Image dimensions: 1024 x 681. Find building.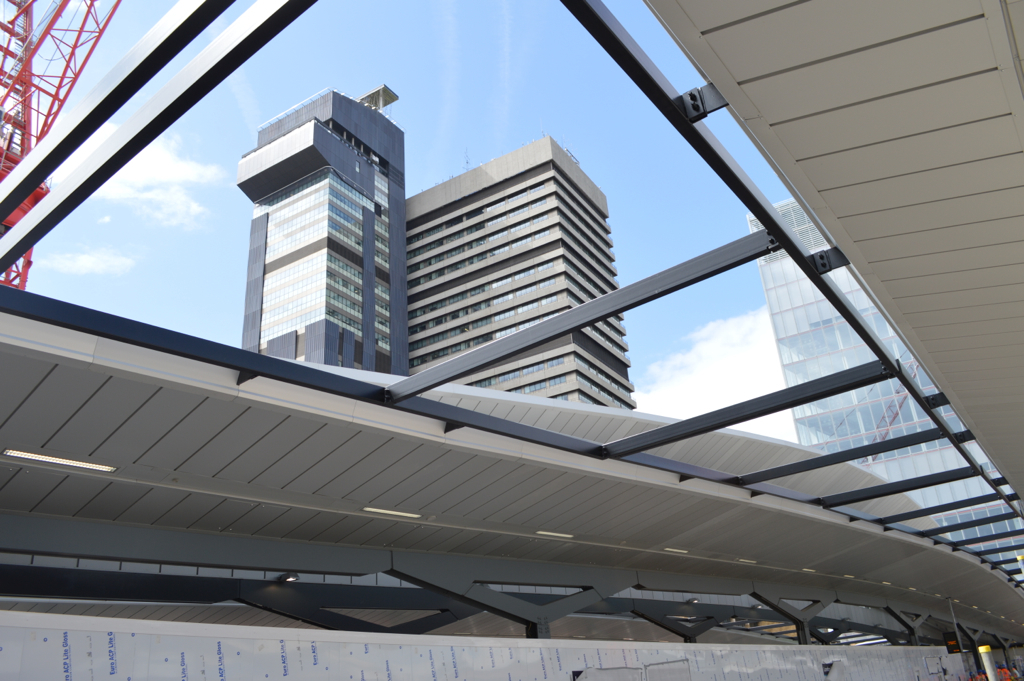
rect(749, 197, 1023, 593).
